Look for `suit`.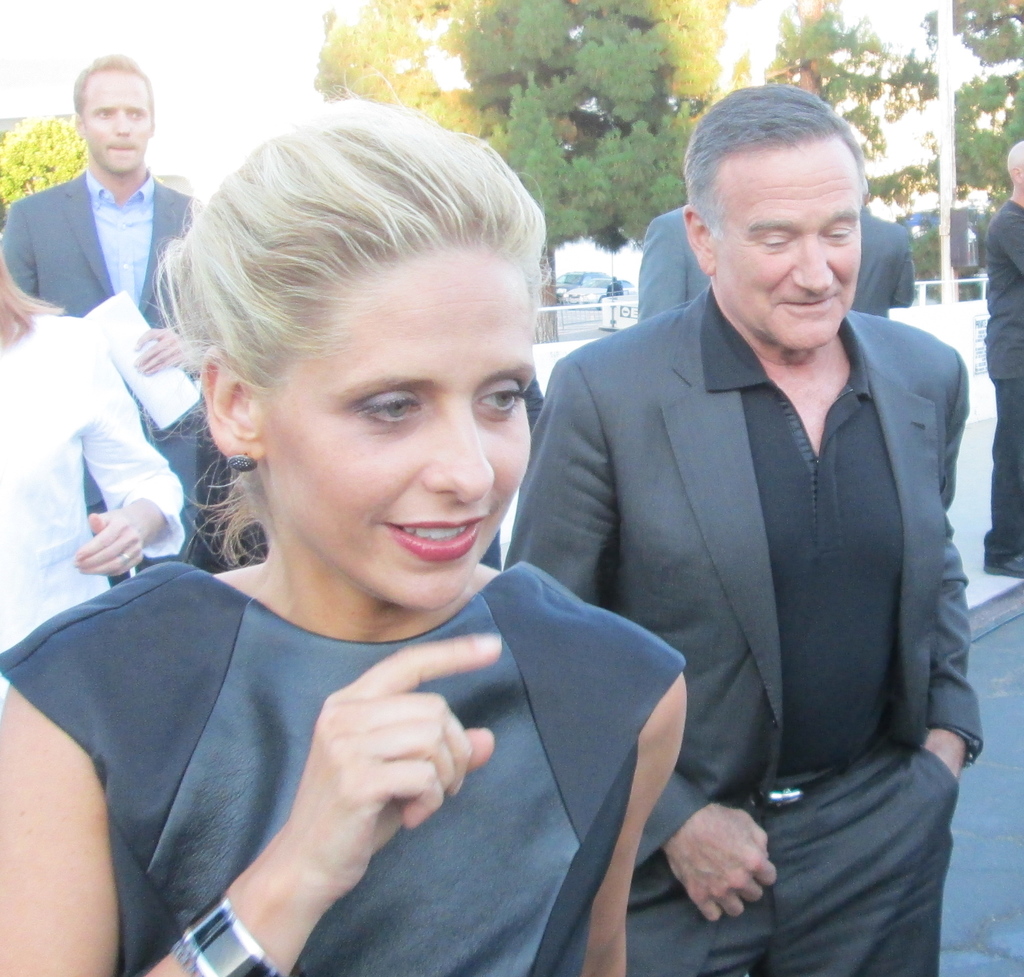
Found: bbox(513, 159, 996, 949).
